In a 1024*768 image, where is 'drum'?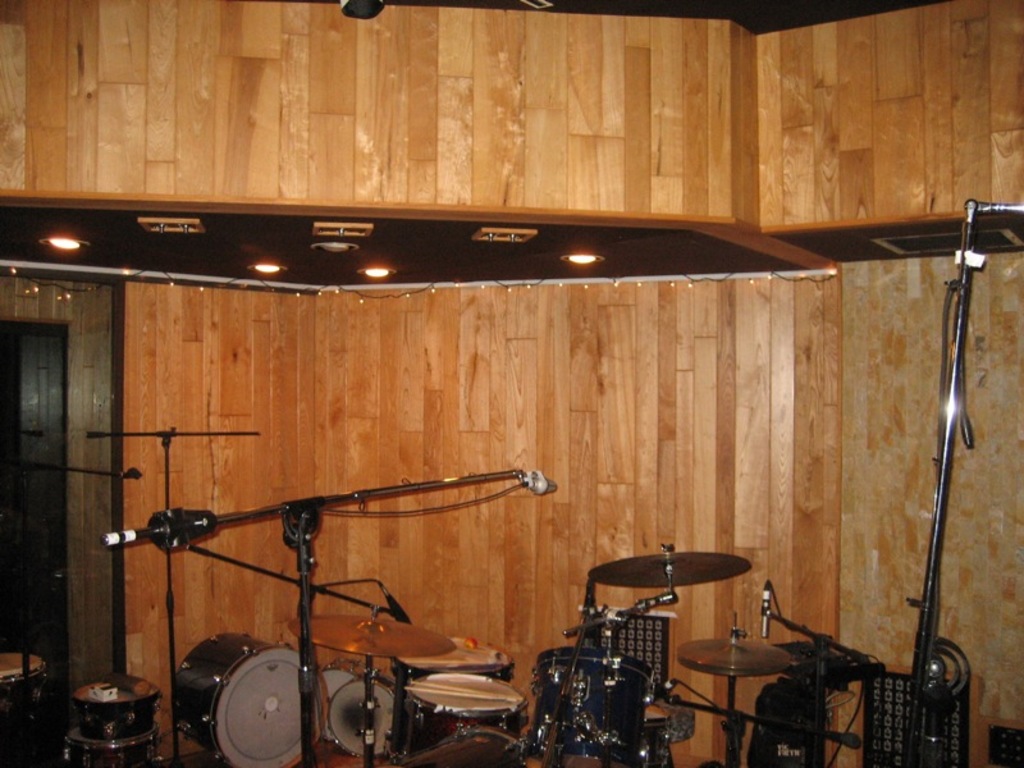
[316, 667, 353, 704].
